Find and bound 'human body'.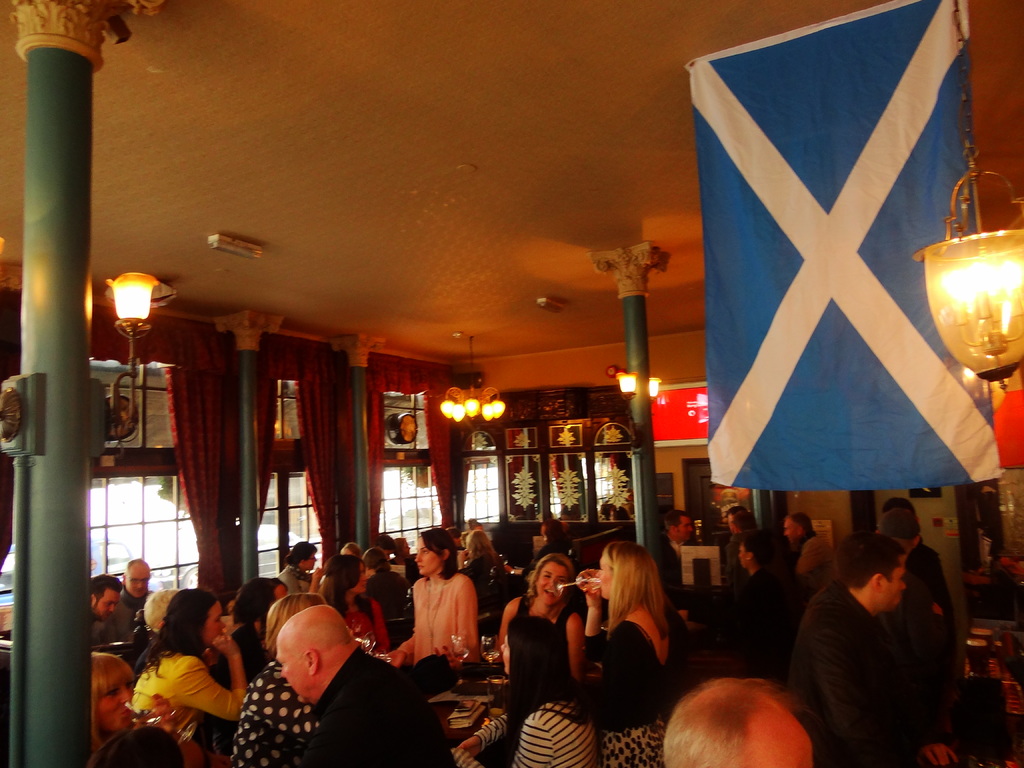
Bound: crop(268, 598, 452, 764).
